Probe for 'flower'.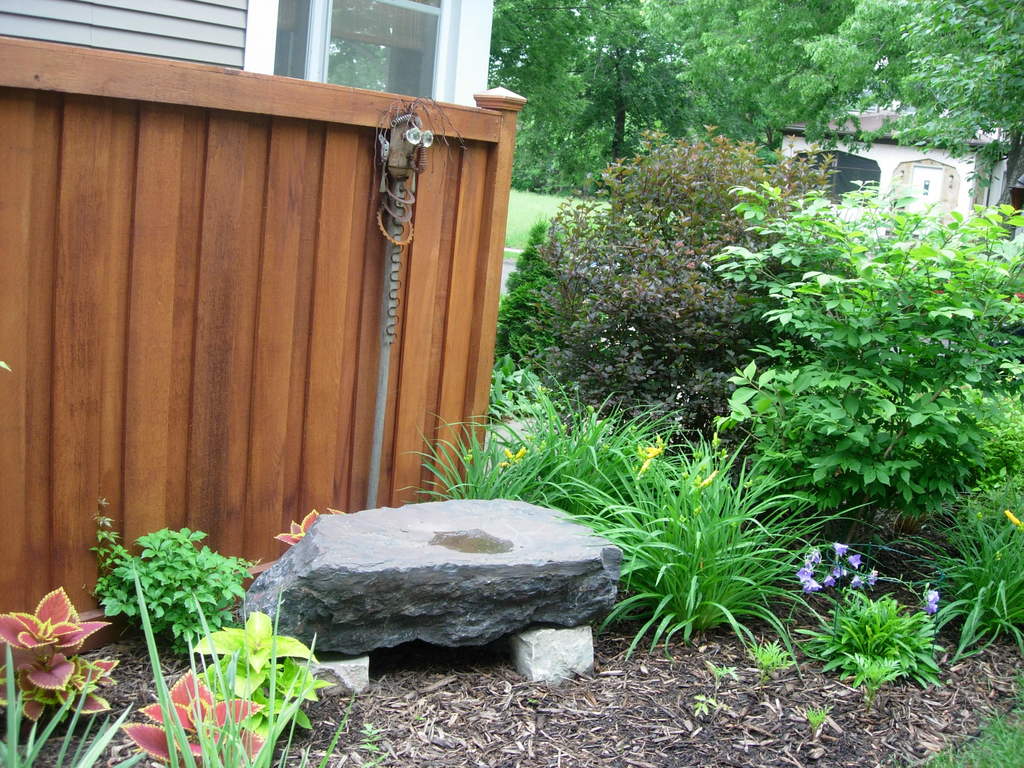
Probe result: 504,442,525,467.
